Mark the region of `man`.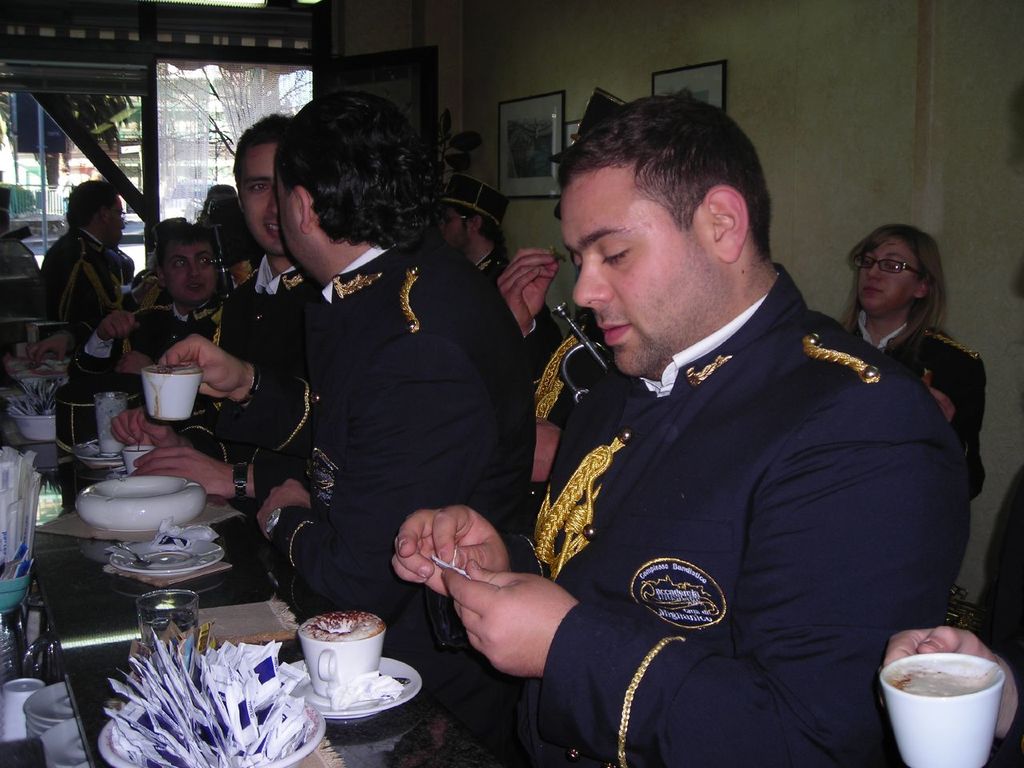
Region: (30, 184, 138, 318).
